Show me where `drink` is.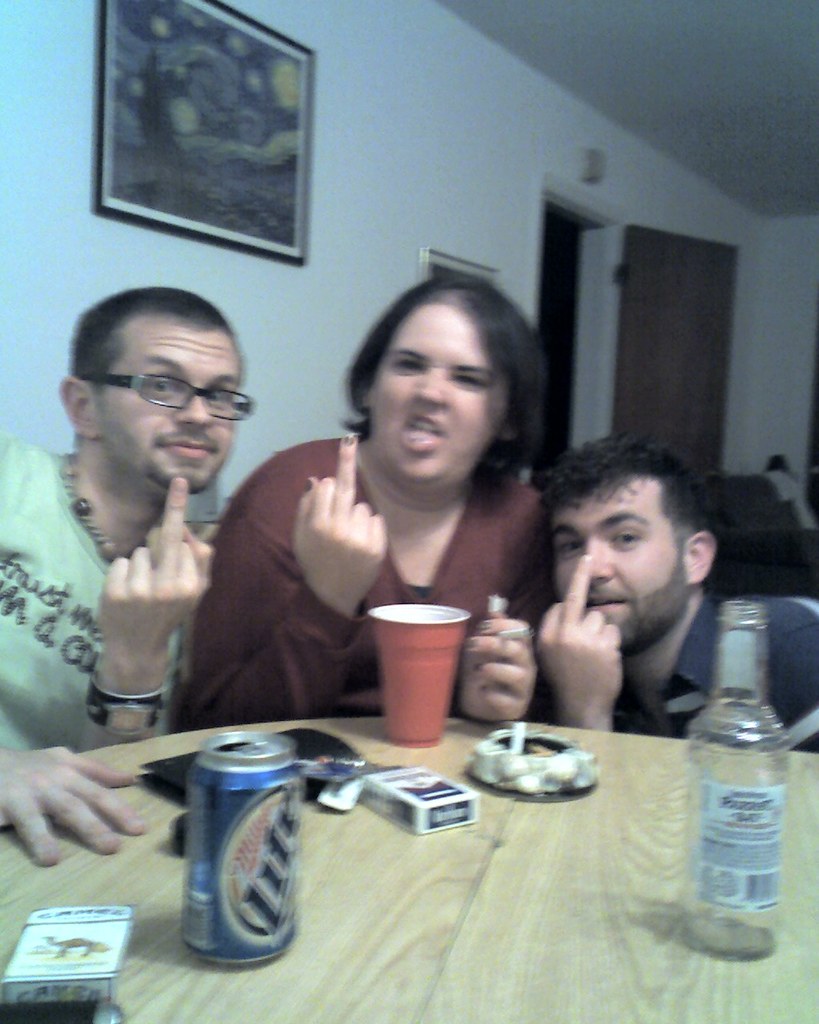
`drink` is at box(183, 732, 300, 969).
